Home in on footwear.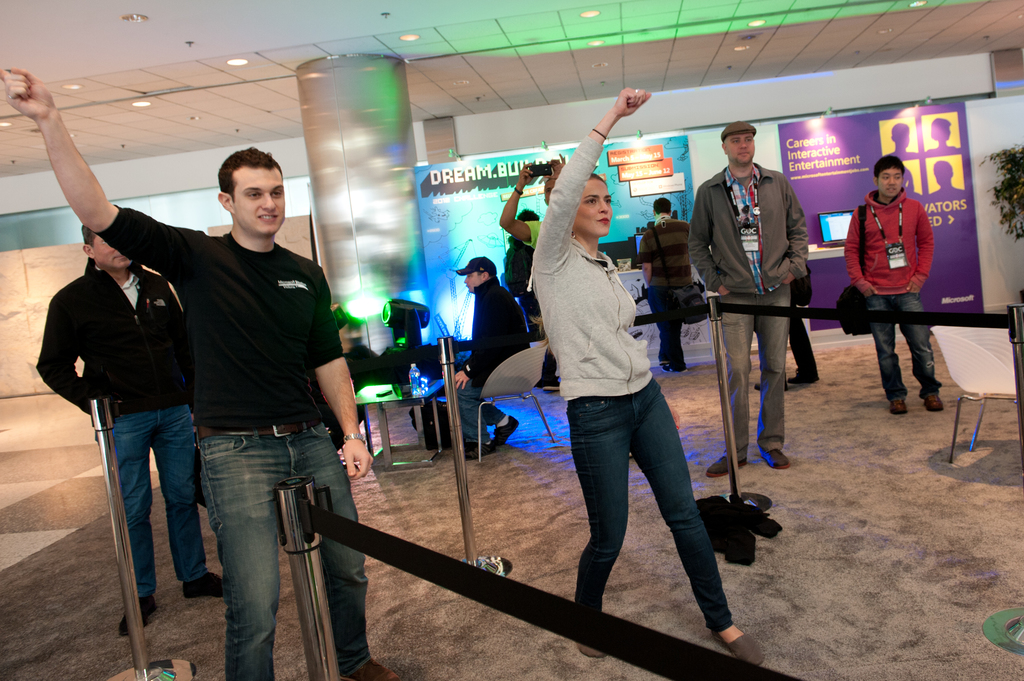
Homed in at (left=757, top=446, right=794, bottom=469).
